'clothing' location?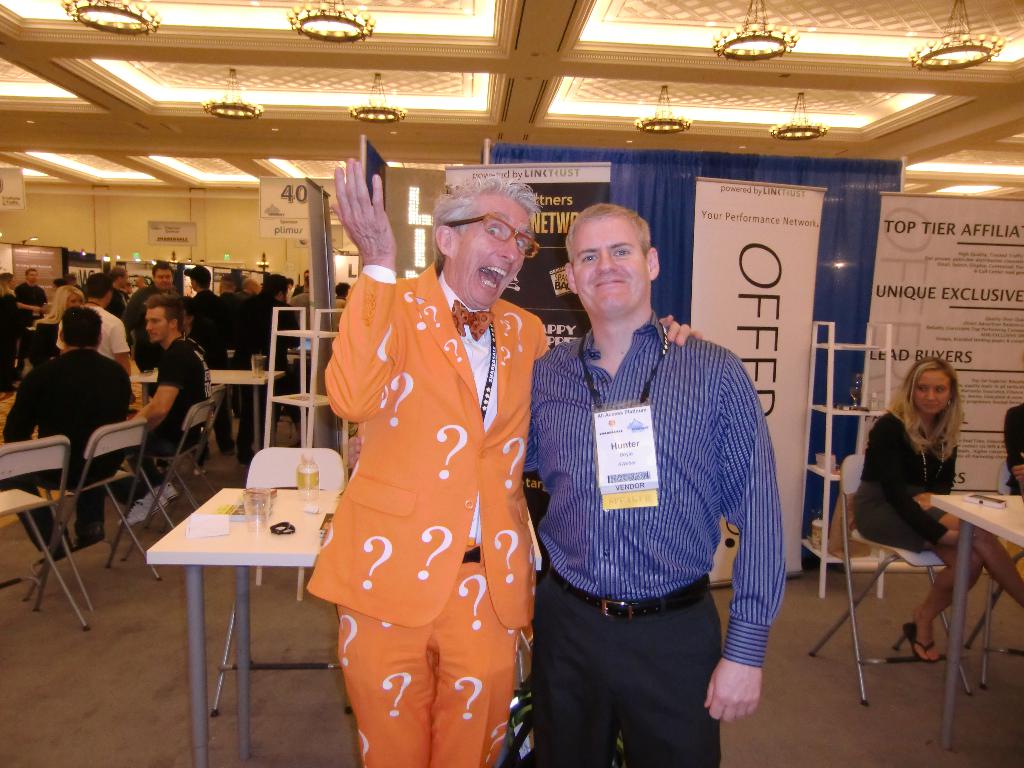
[120, 281, 163, 376]
